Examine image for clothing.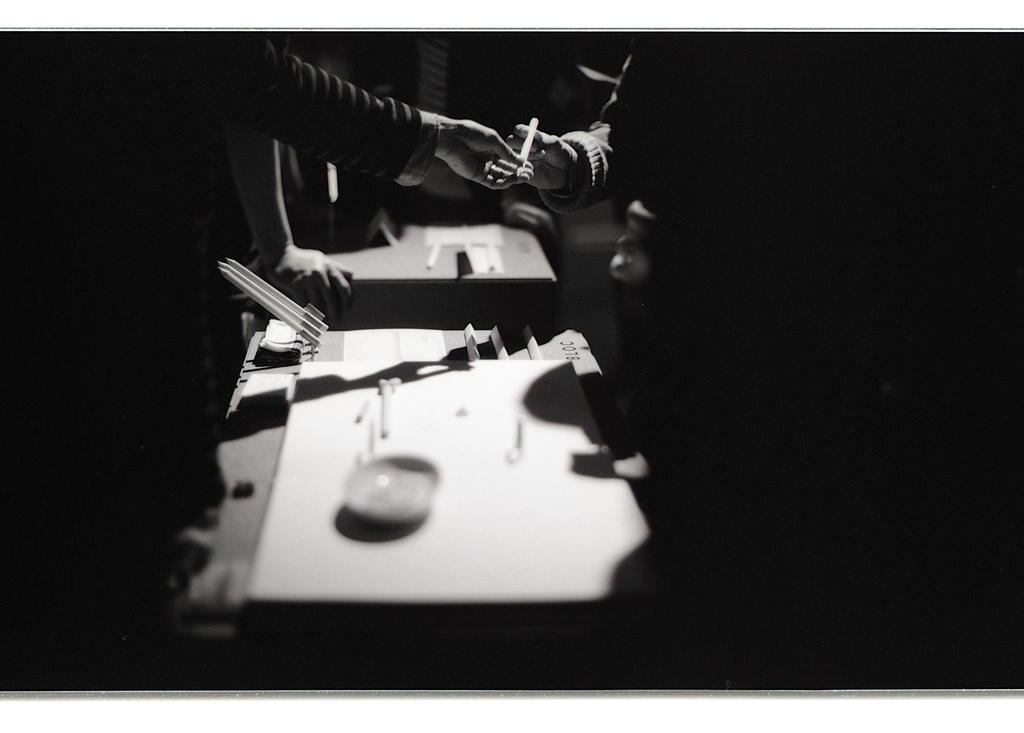
Examination result: 210/27/445/194.
